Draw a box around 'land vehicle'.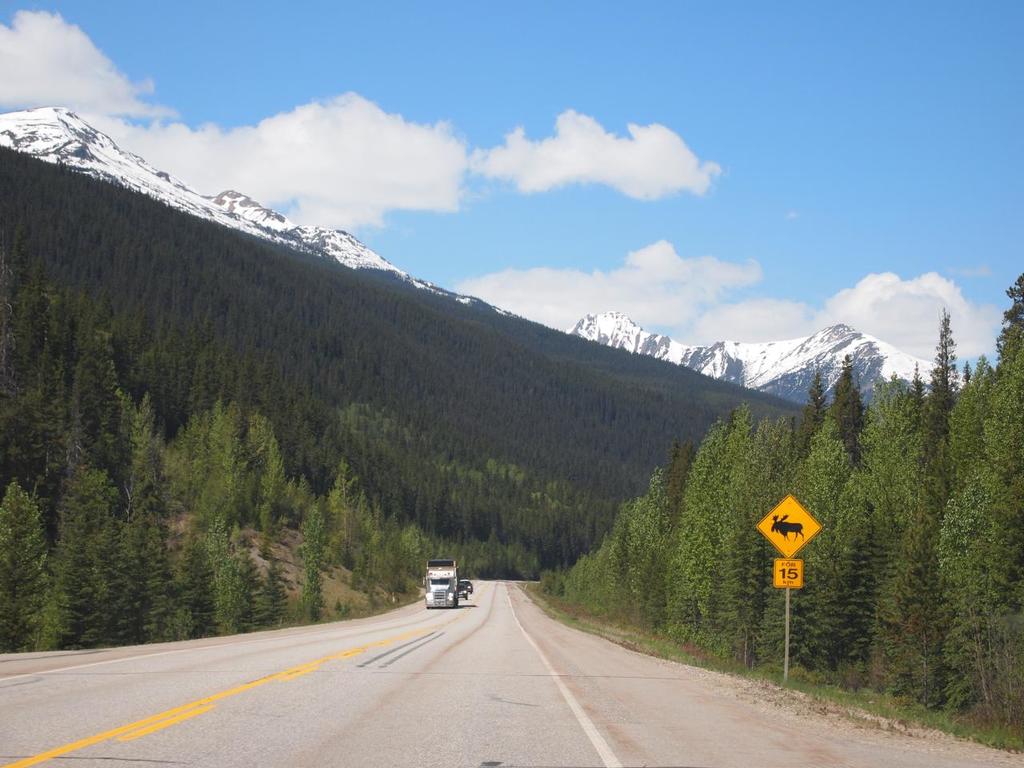
l=458, t=577, r=476, b=597.
